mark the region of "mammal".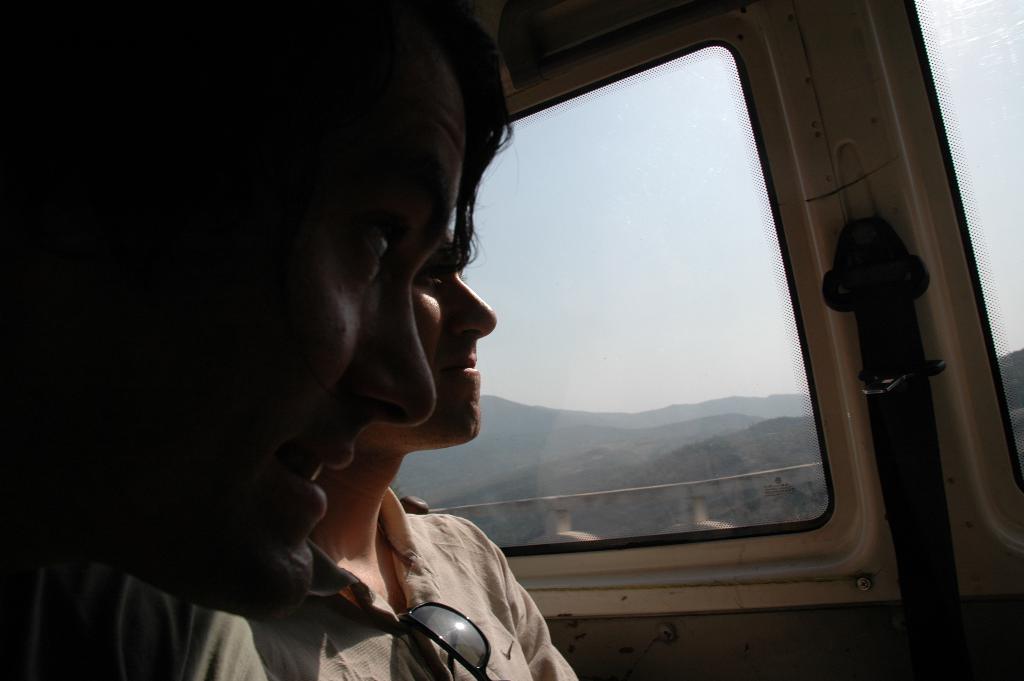
Region: [0, 3, 443, 680].
